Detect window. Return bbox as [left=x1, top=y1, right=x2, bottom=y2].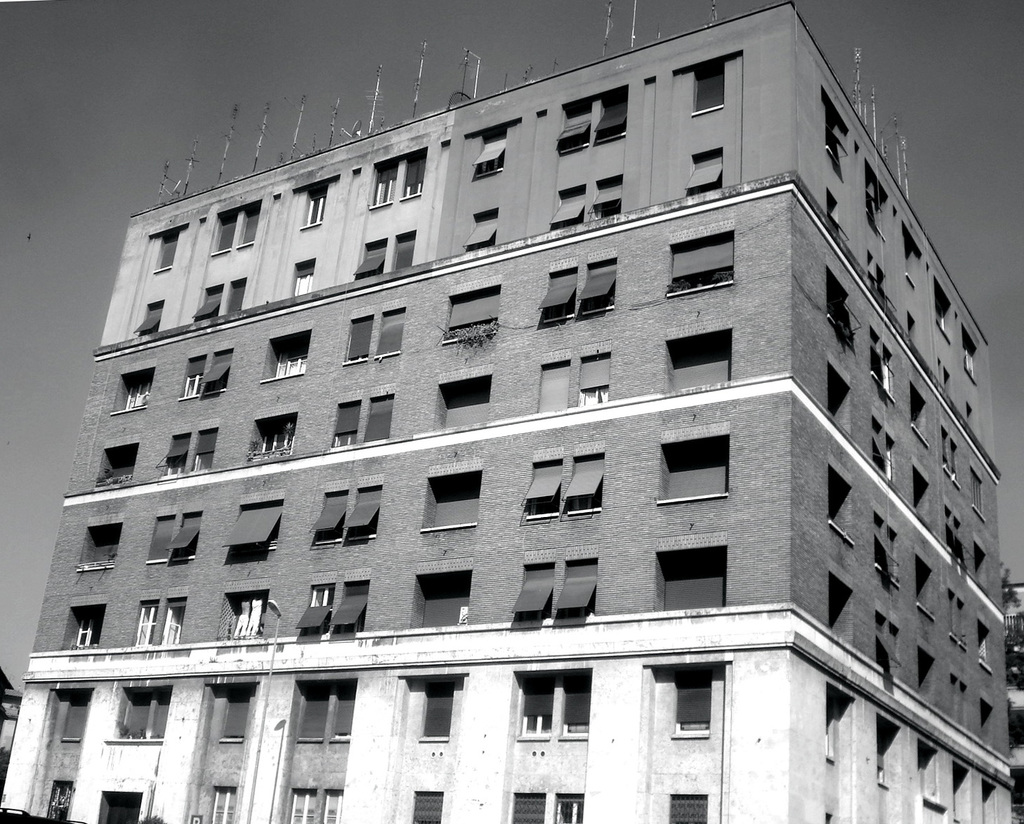
[left=672, top=225, right=754, bottom=304].
